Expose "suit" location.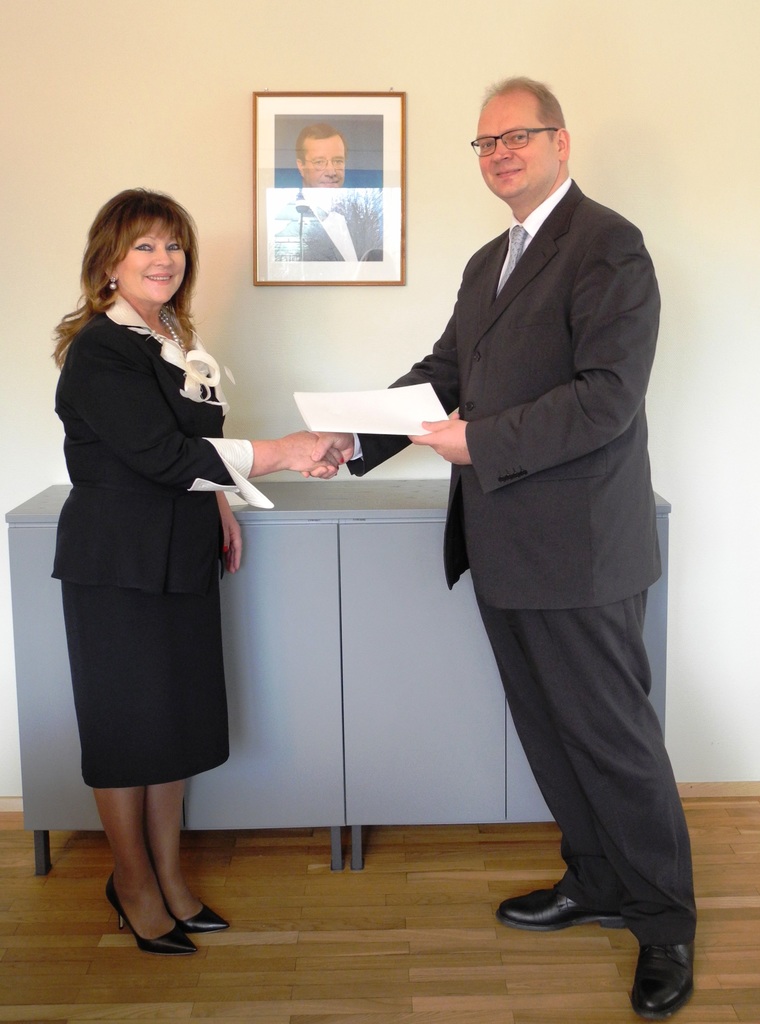
Exposed at [267,190,390,261].
